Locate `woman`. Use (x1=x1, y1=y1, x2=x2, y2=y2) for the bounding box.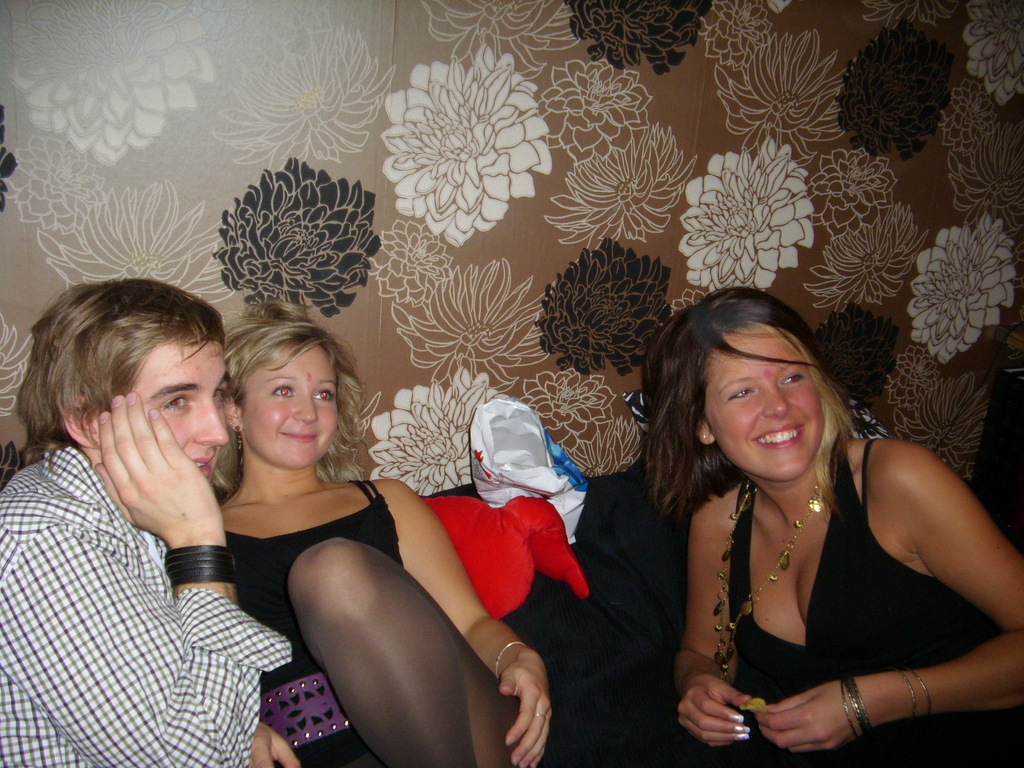
(x1=627, y1=280, x2=997, y2=767).
